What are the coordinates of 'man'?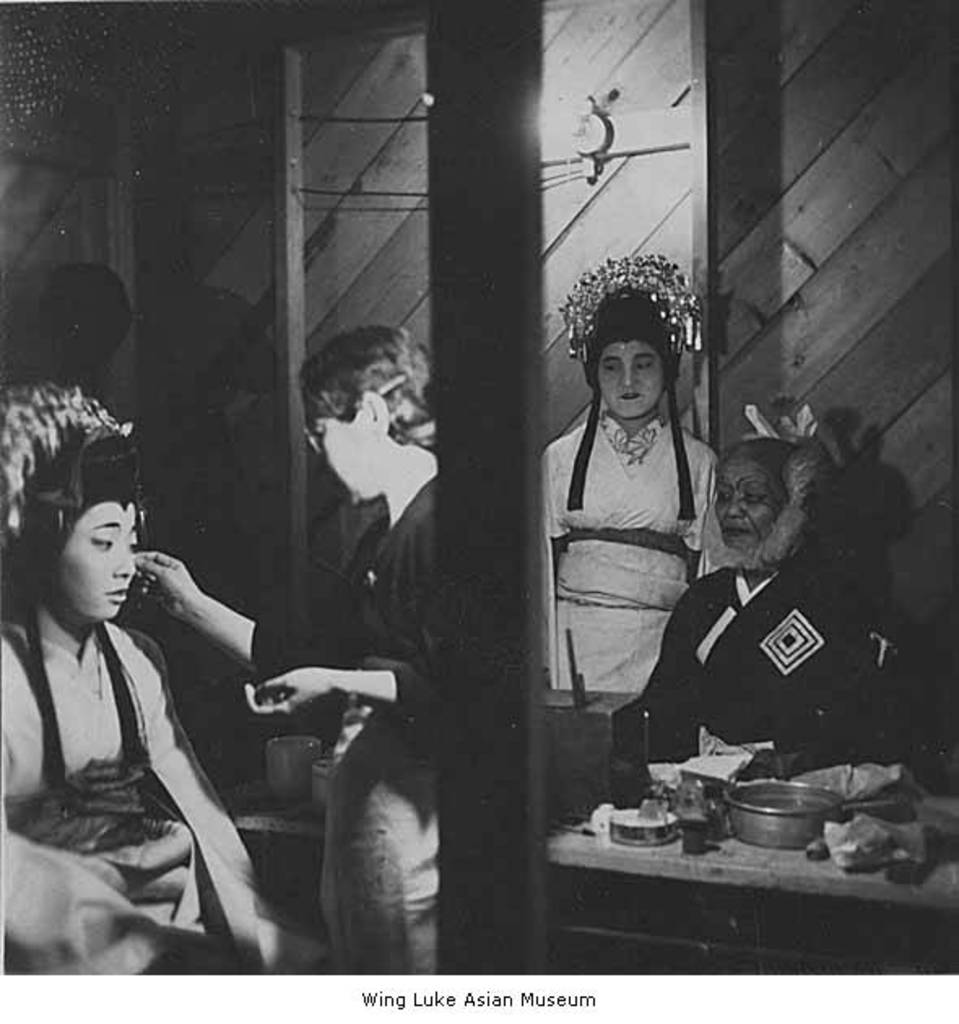
610 437 925 806.
